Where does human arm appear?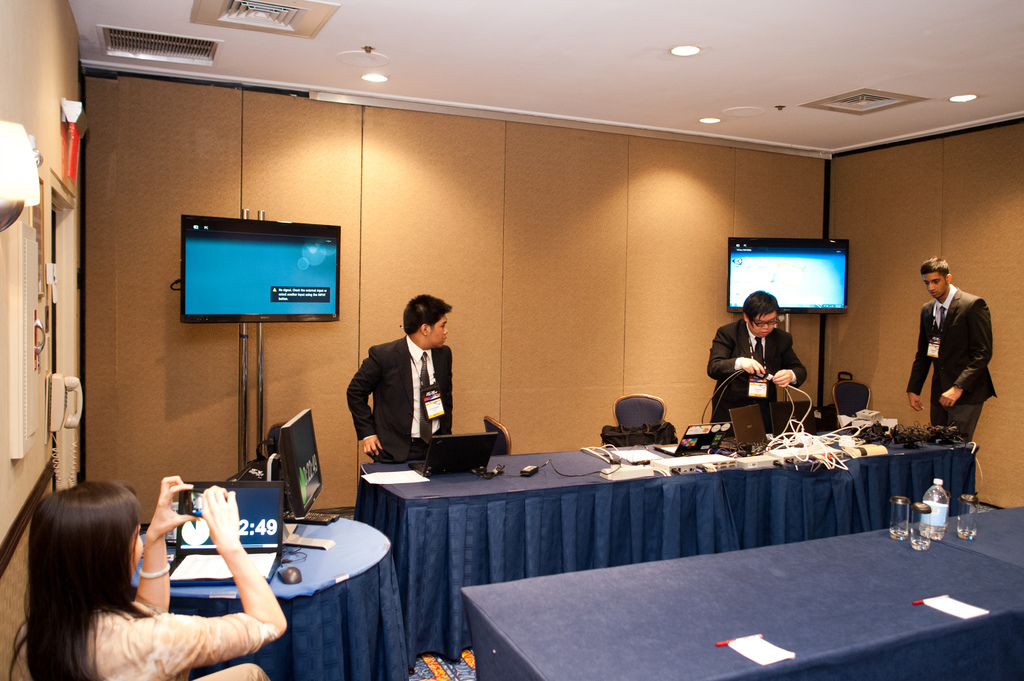
Appears at [905,305,932,410].
